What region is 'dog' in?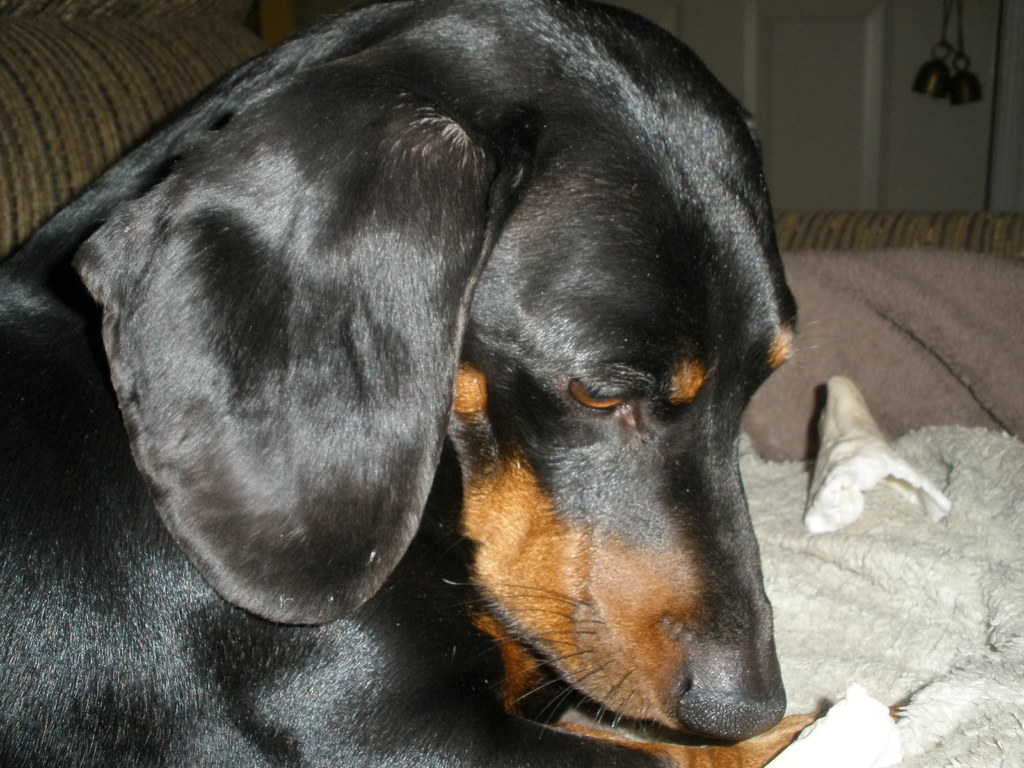
{"left": 0, "top": 0, "right": 907, "bottom": 767}.
